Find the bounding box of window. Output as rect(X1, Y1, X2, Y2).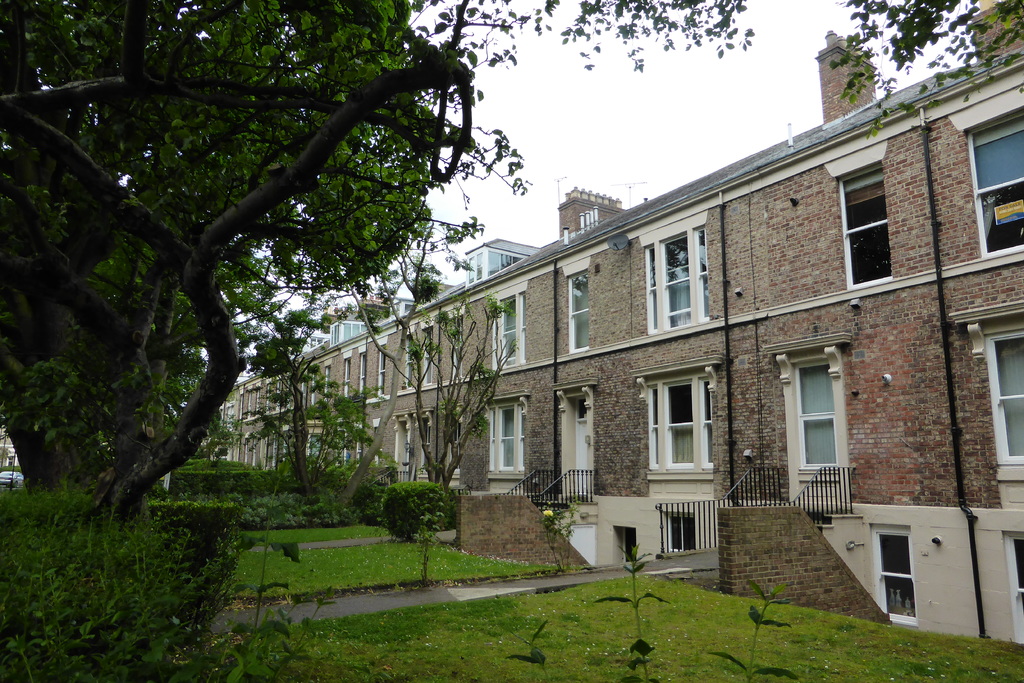
rect(480, 388, 530, 504).
